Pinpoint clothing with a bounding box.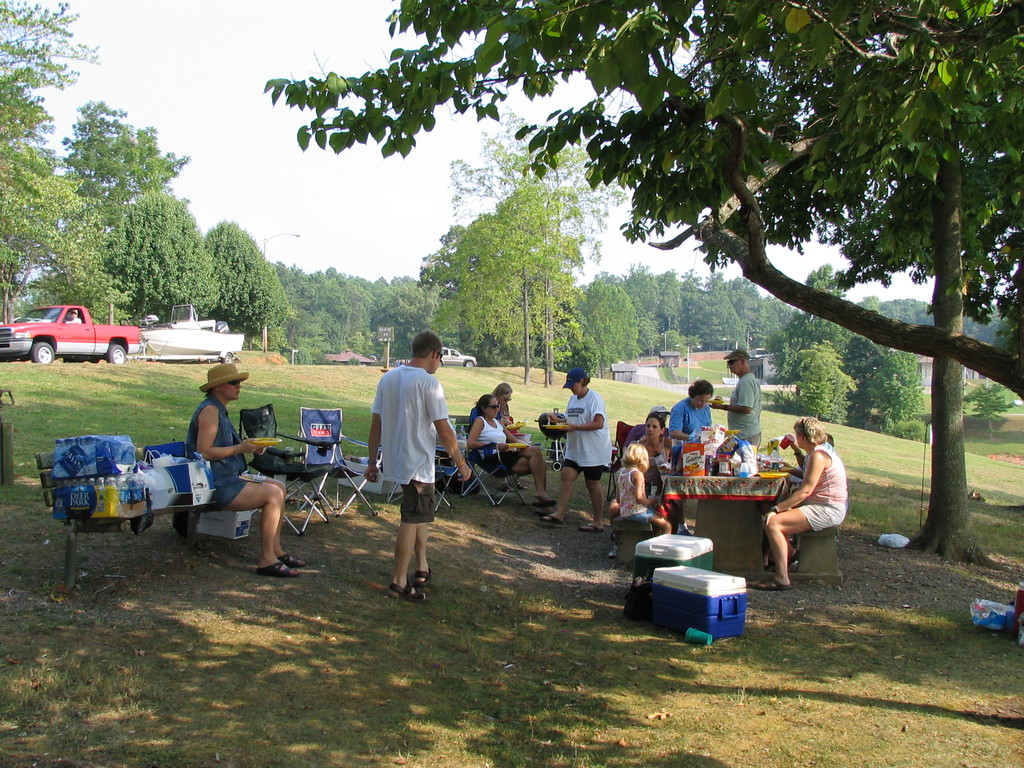
bbox=(503, 410, 527, 442).
